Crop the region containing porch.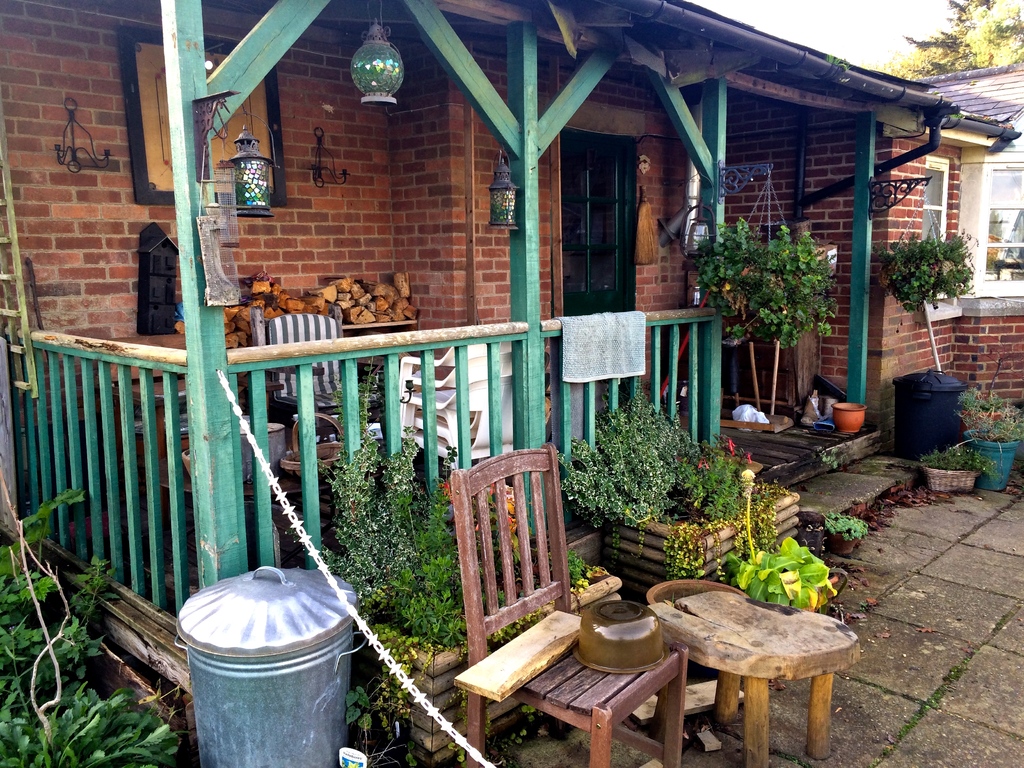
Crop region: crop(0, 317, 1023, 767).
